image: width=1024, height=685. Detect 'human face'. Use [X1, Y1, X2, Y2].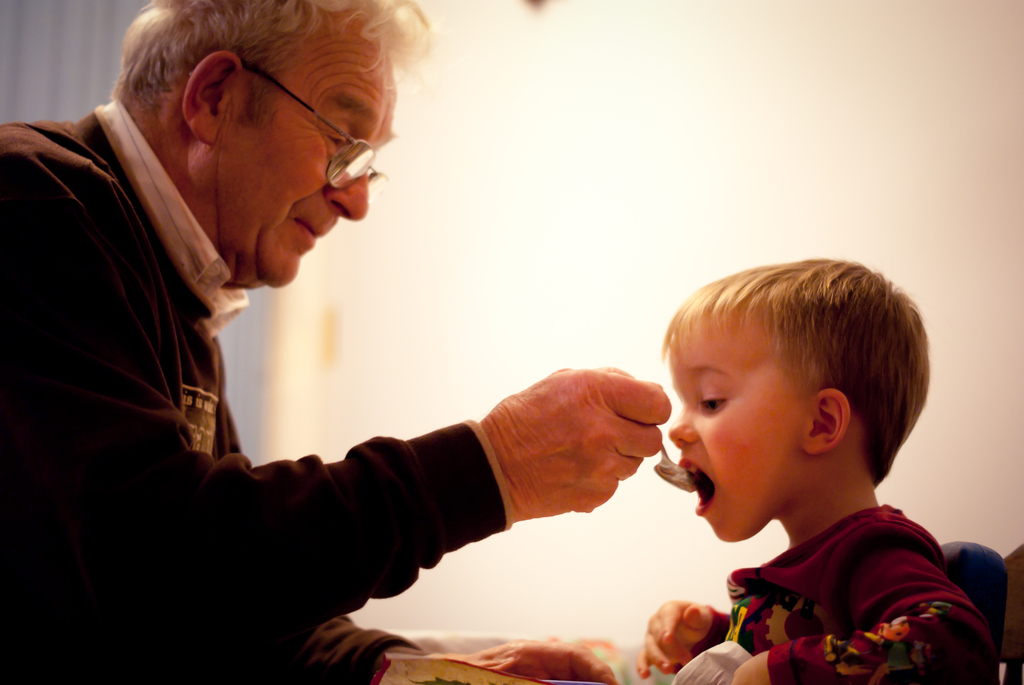
[218, 21, 403, 288].
